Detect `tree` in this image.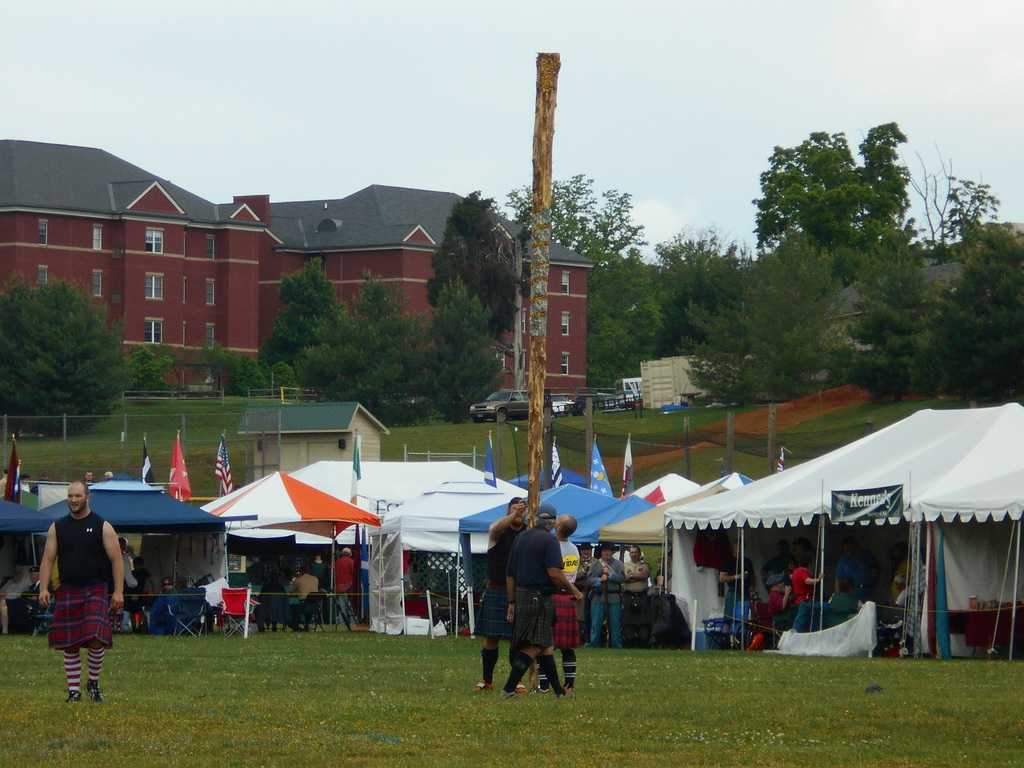
Detection: <bbox>681, 236, 843, 419</bbox>.
